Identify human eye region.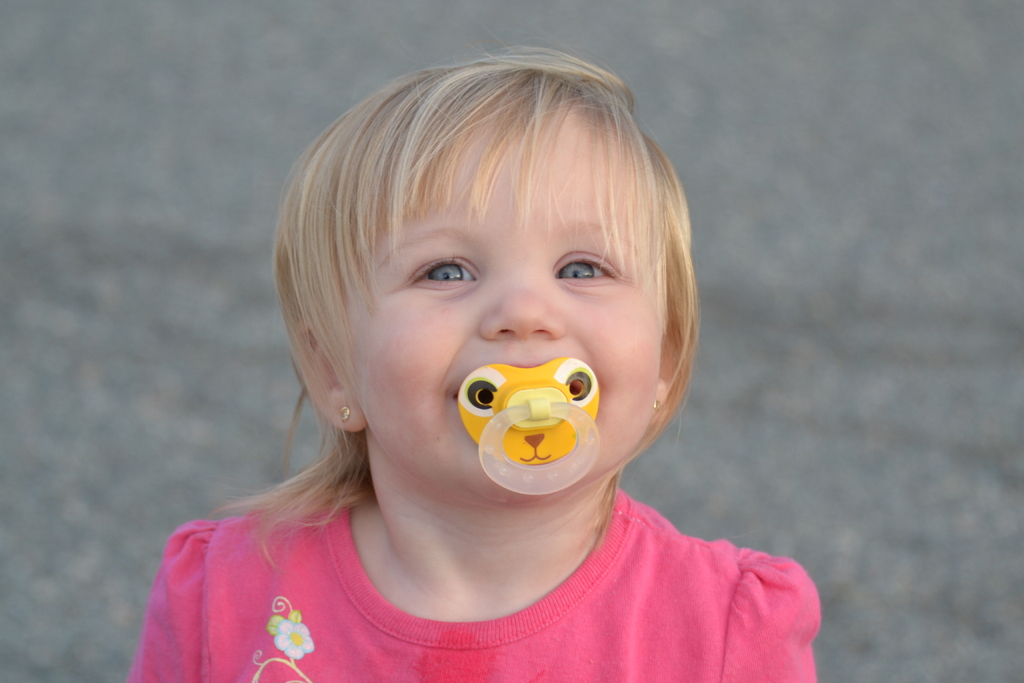
Region: 552/241/626/291.
